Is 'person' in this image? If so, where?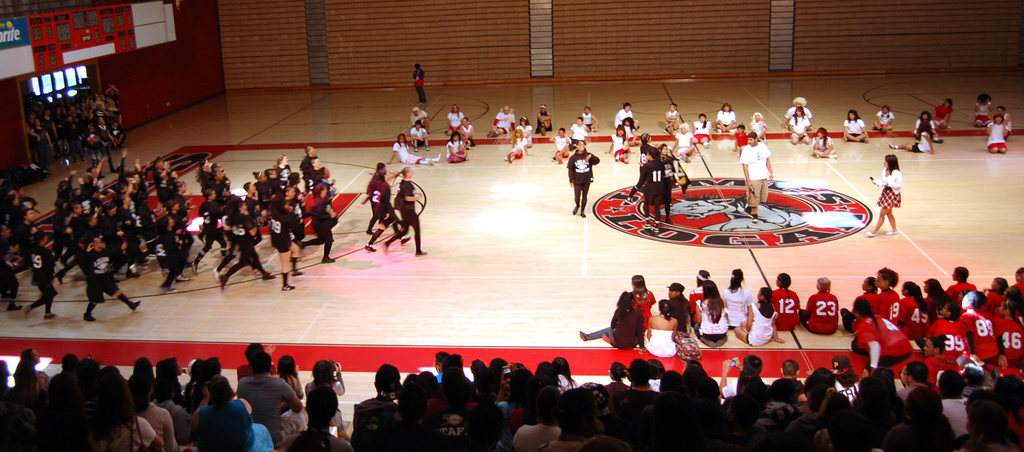
Yes, at left=913, top=112, right=943, bottom=142.
